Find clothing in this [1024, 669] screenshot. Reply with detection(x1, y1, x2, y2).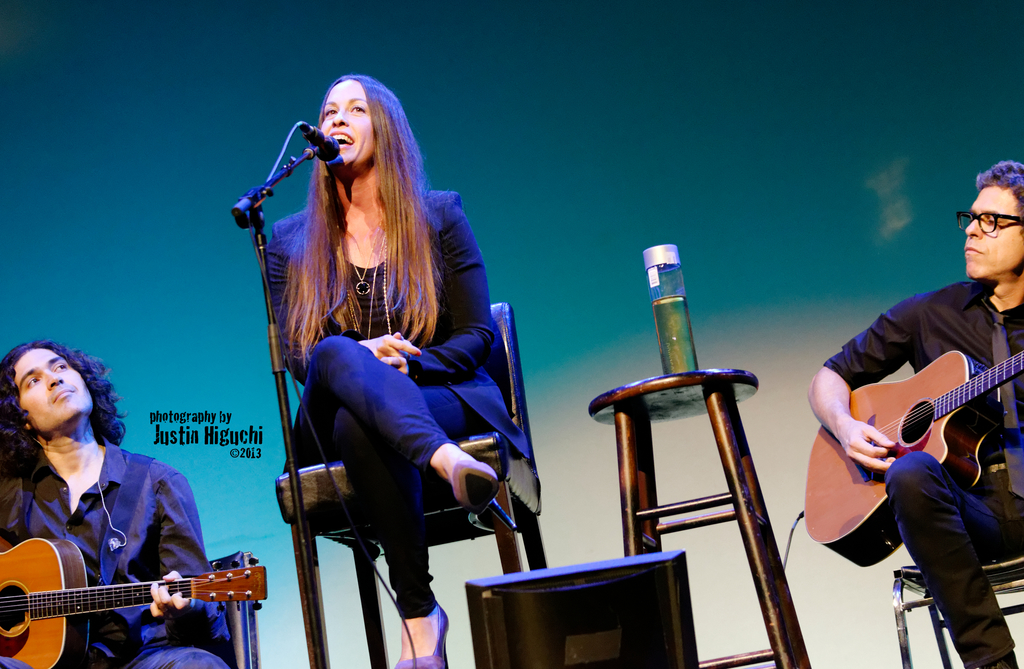
detection(251, 126, 539, 635).
